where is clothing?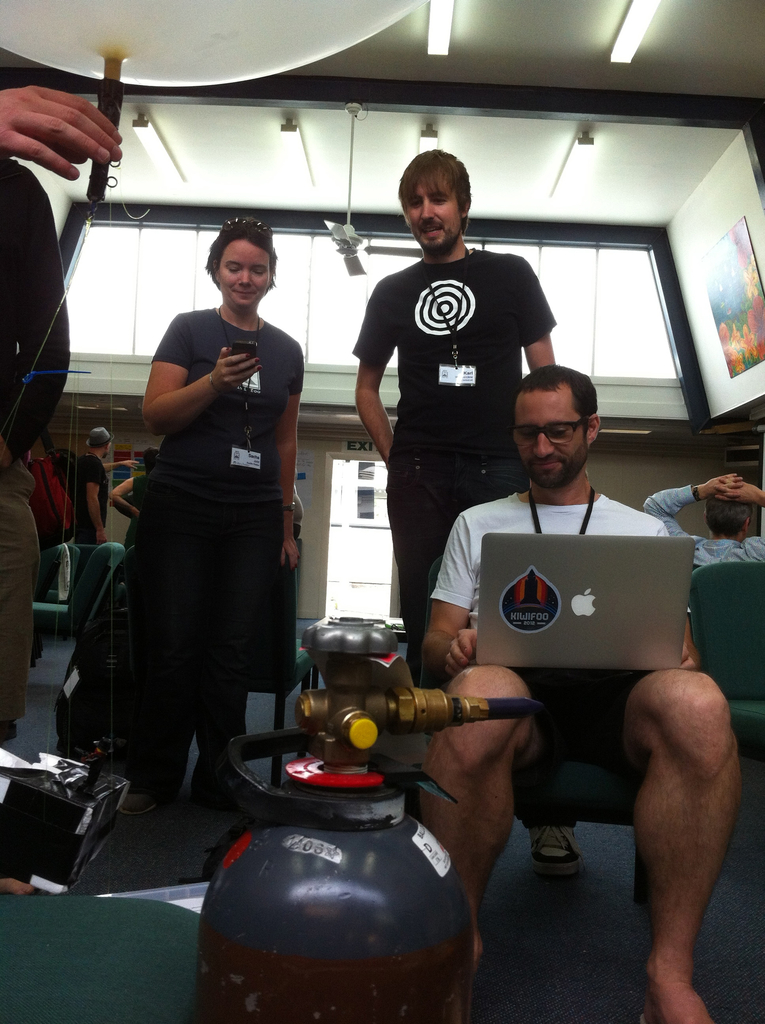
106, 243, 307, 786.
